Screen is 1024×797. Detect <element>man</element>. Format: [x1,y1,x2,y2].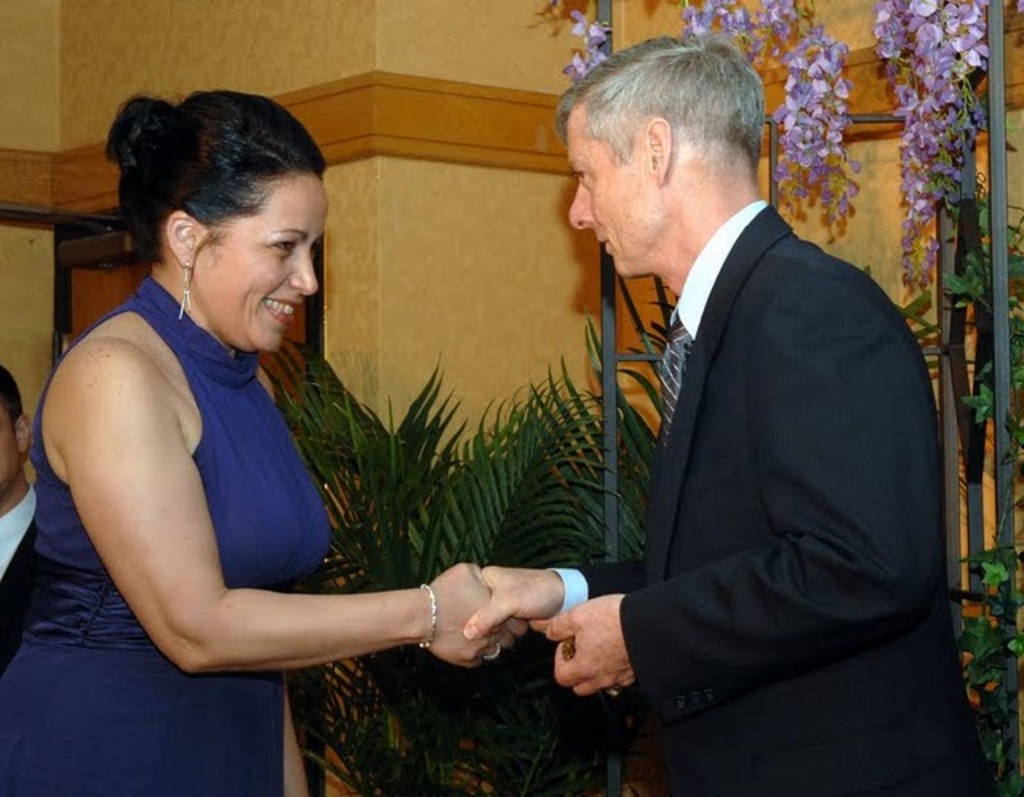
[459,26,1002,795].
